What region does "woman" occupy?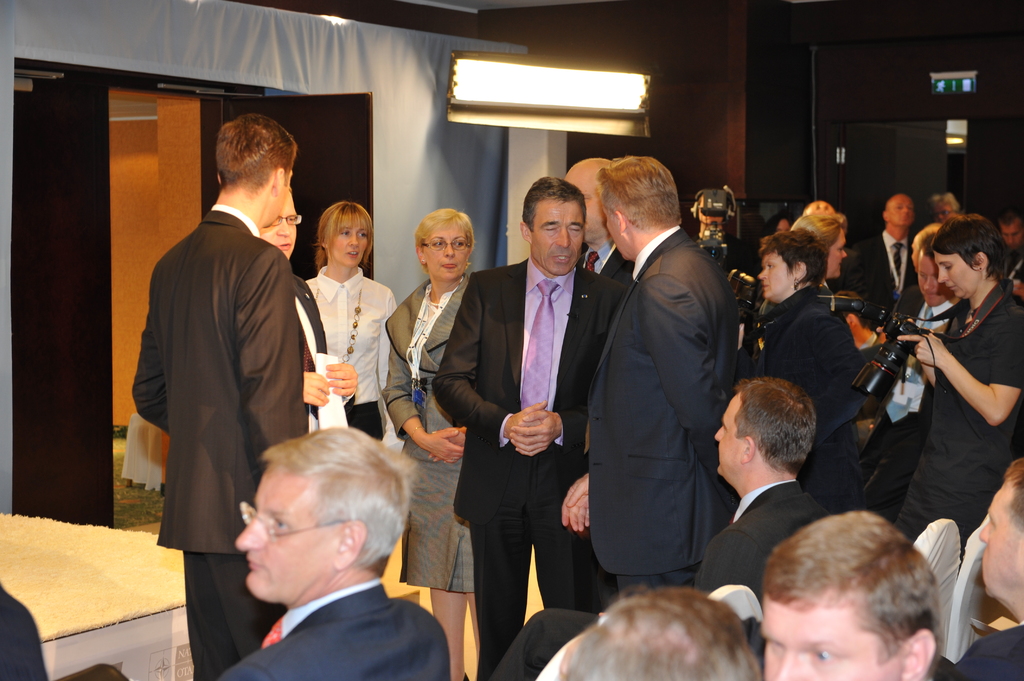
rect(733, 231, 871, 505).
